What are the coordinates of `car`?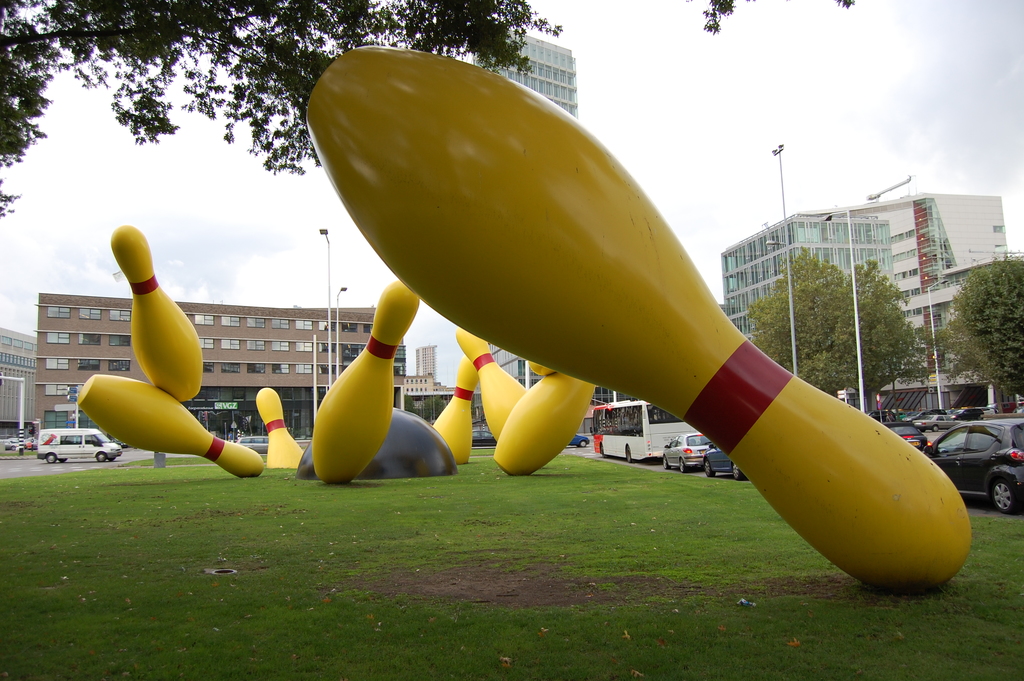
<region>26, 439, 36, 448</region>.
